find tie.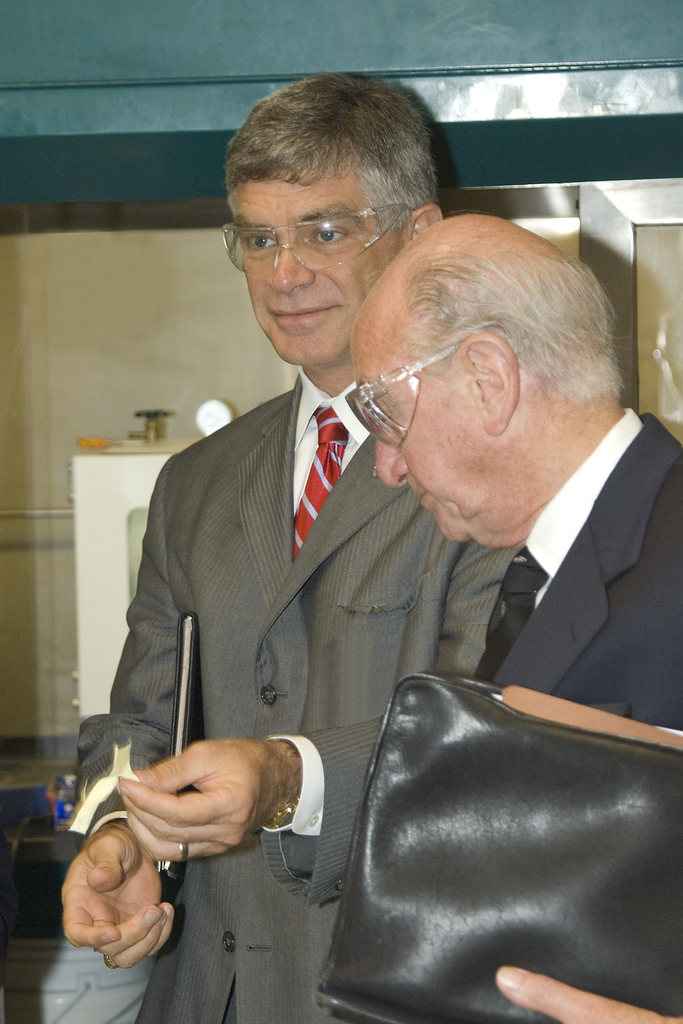
{"x1": 289, "y1": 408, "x2": 357, "y2": 566}.
